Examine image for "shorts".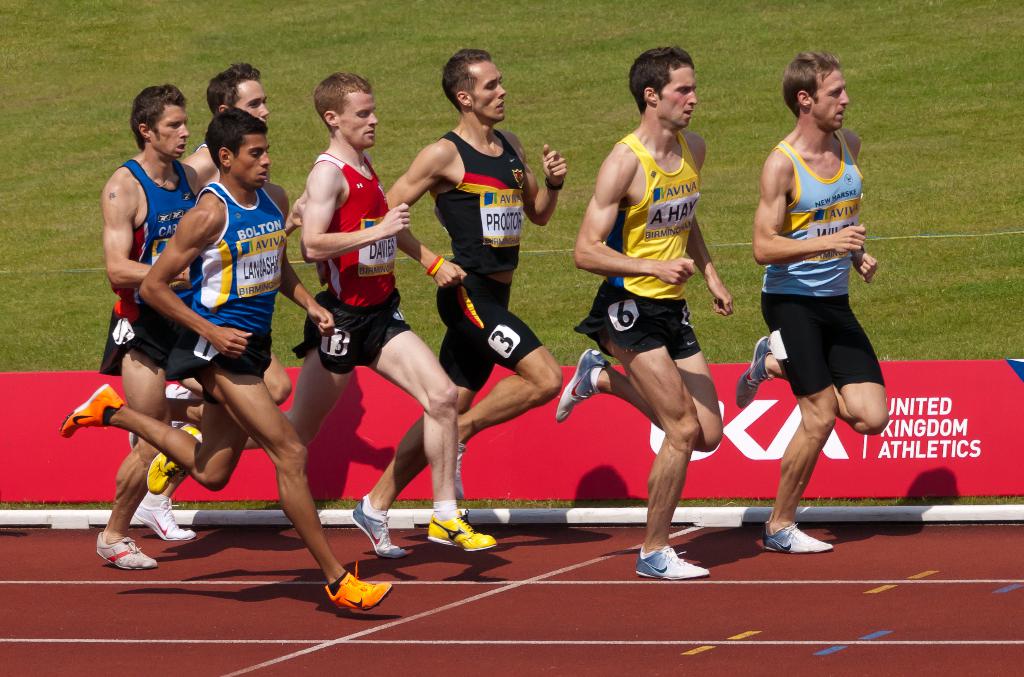
Examination result: locate(294, 289, 411, 371).
